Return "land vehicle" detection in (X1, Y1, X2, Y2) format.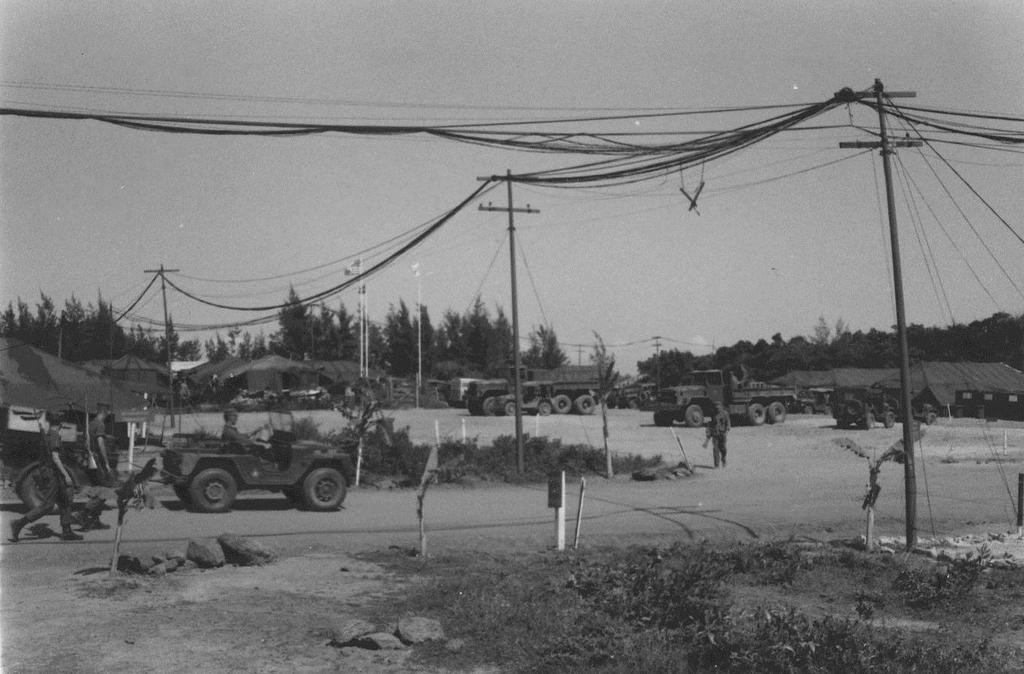
(650, 370, 797, 427).
